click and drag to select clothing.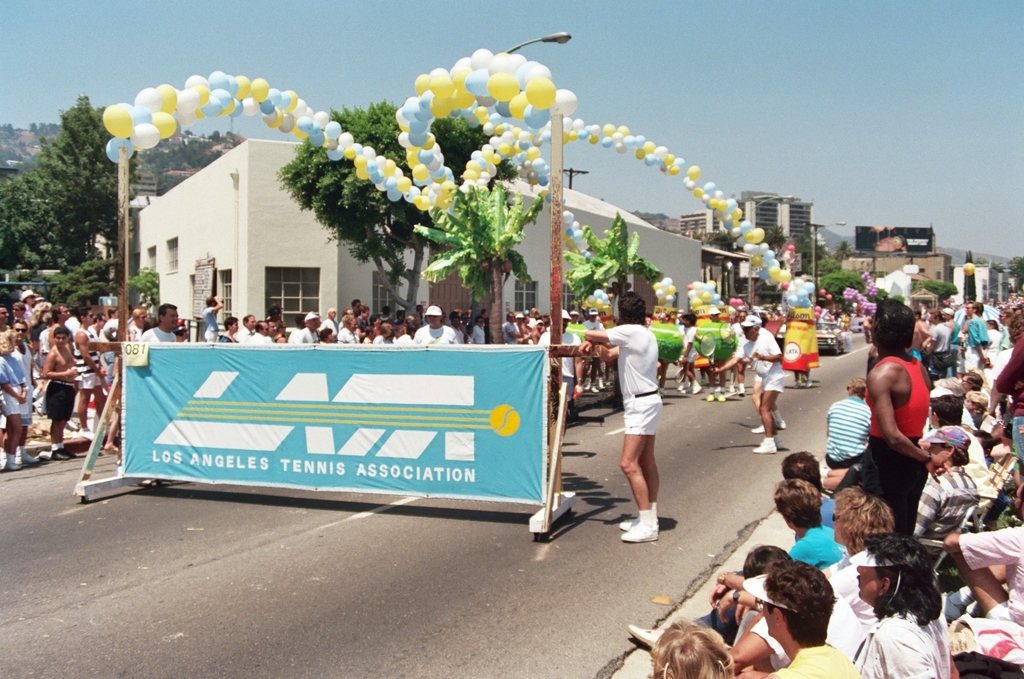
Selection: 990,329,1023,462.
